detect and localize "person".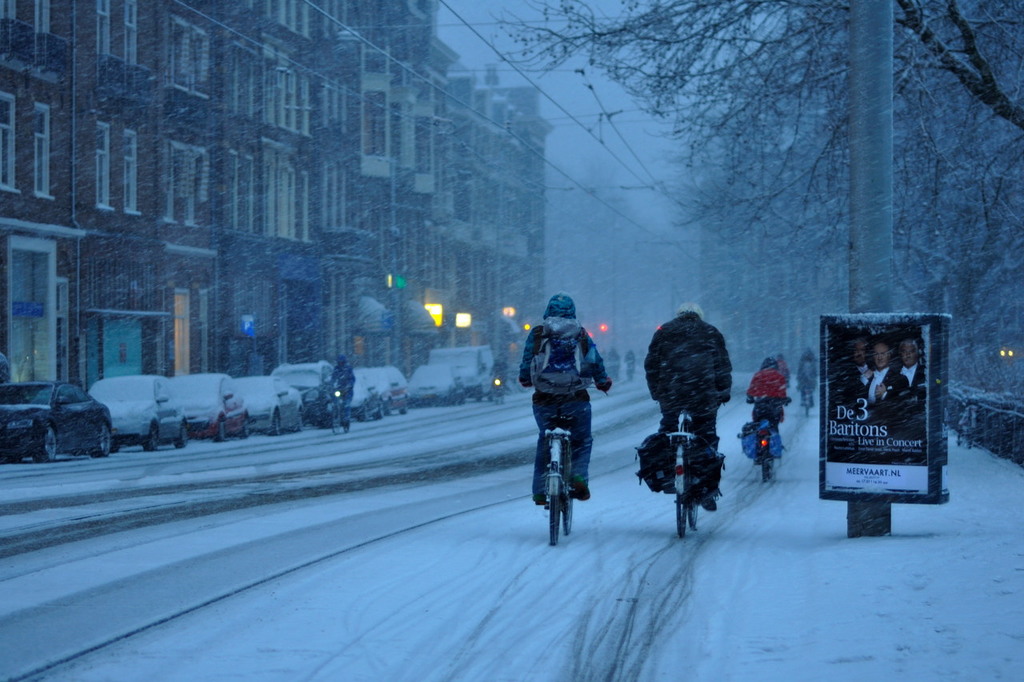
Localized at left=898, top=339, right=926, bottom=409.
